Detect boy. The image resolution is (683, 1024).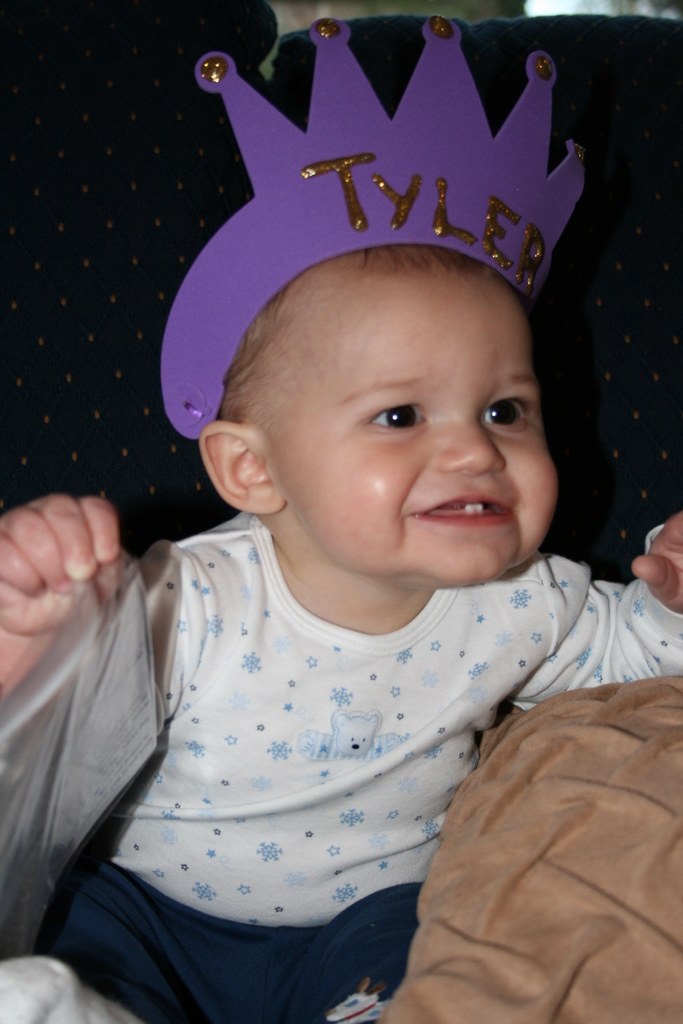
pyautogui.locateOnScreen(0, 206, 682, 1023).
